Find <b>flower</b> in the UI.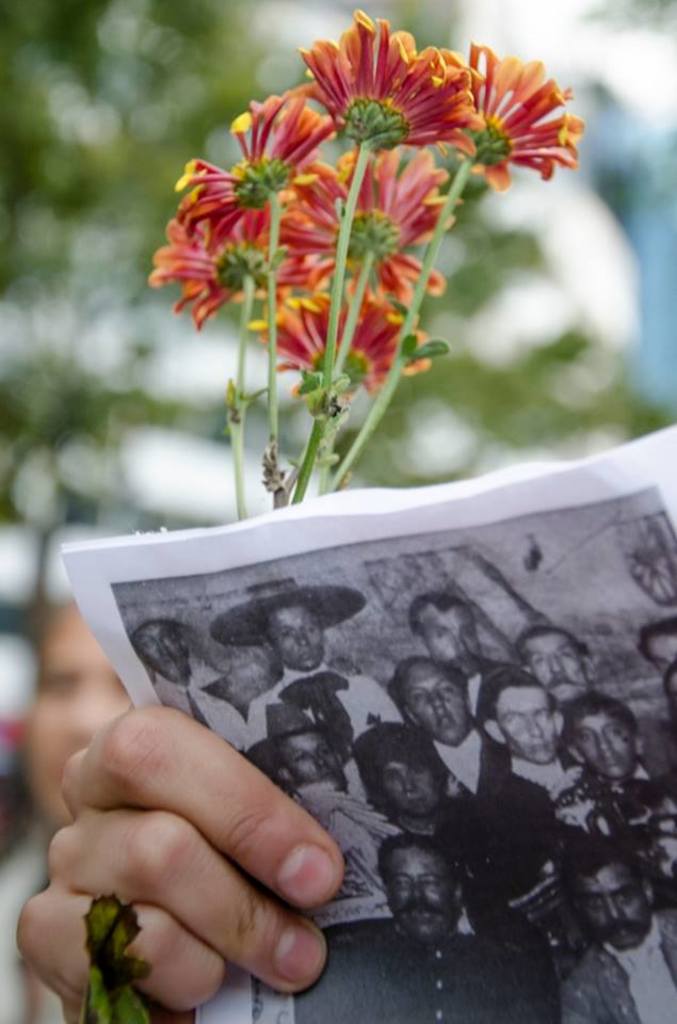
UI element at box(275, 149, 453, 307).
